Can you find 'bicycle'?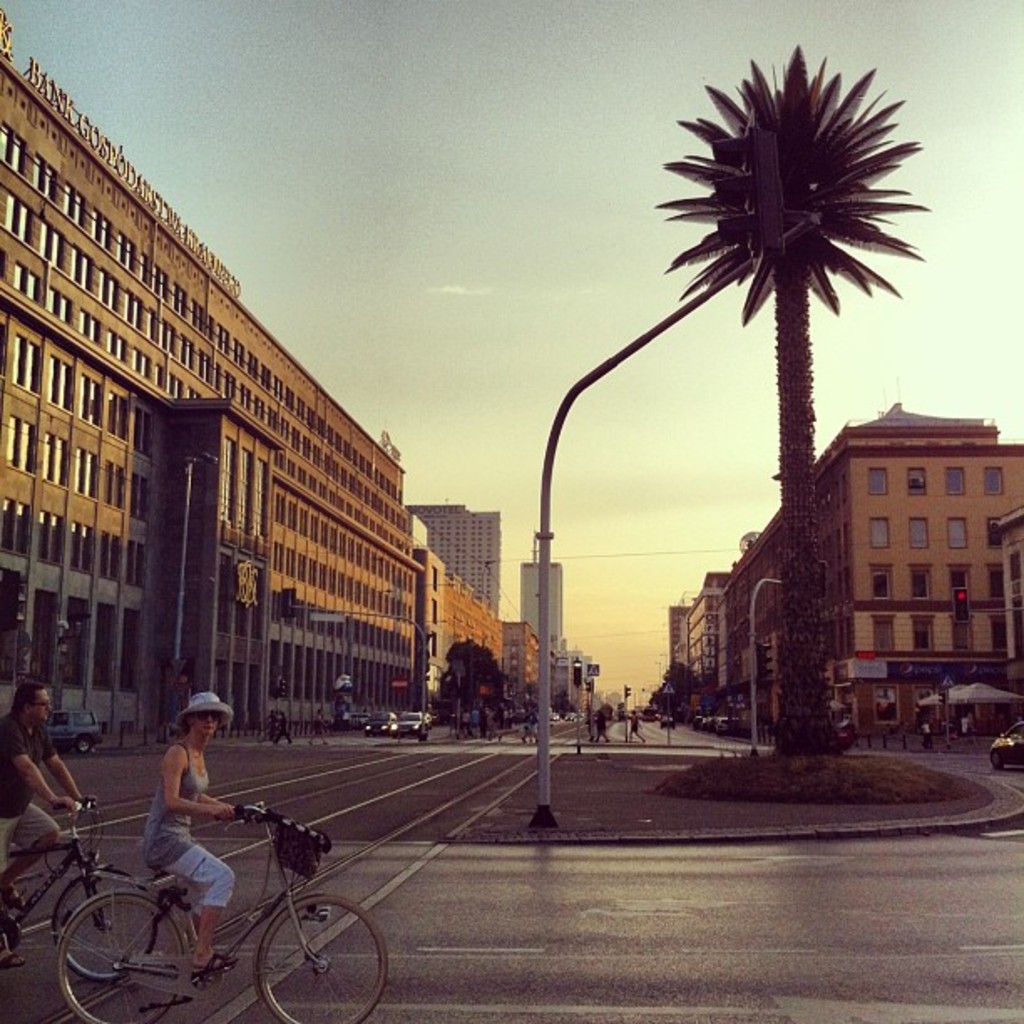
Yes, bounding box: {"x1": 67, "y1": 785, "x2": 388, "y2": 999}.
